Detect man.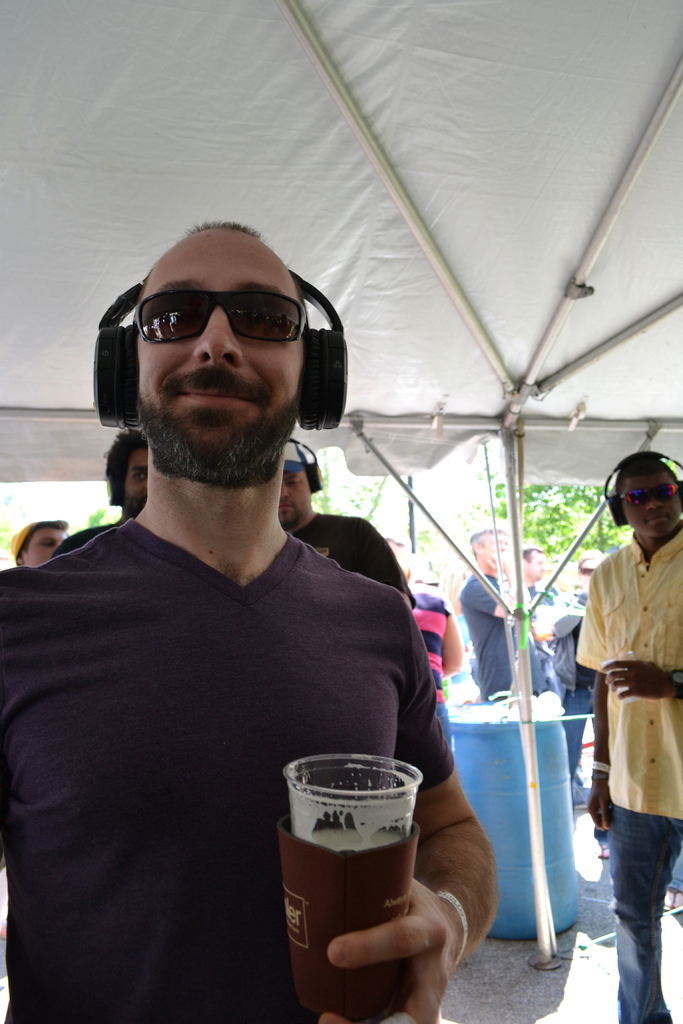
Detected at 575:452:681:1016.
